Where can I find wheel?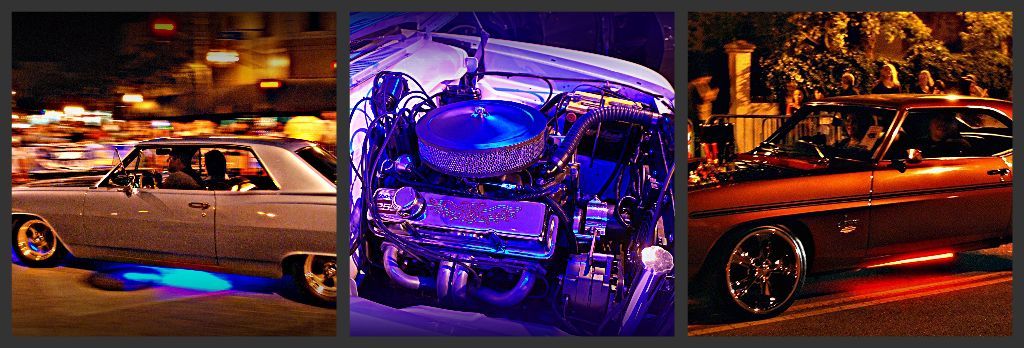
You can find it at box=[13, 218, 62, 262].
